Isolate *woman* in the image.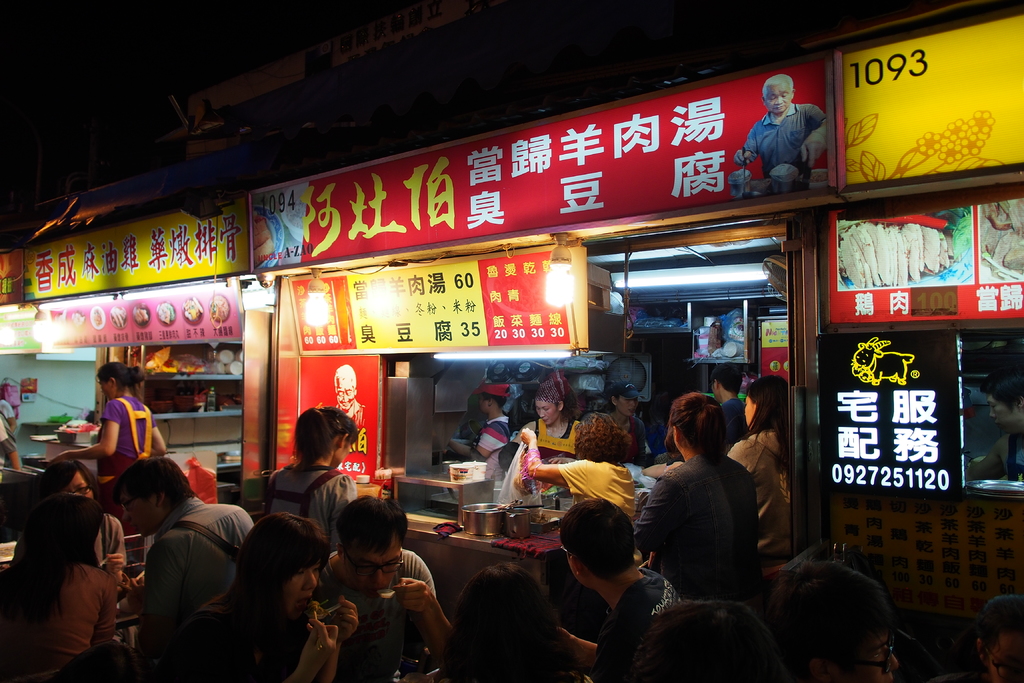
Isolated region: detection(45, 357, 168, 490).
